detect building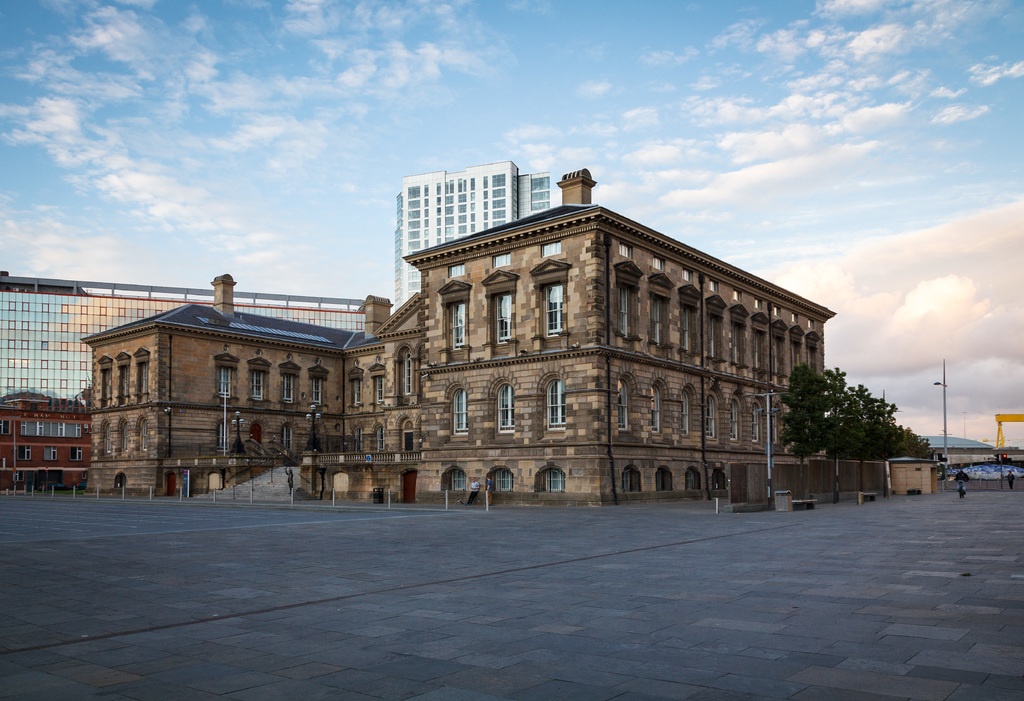
left=393, top=159, right=557, bottom=323
